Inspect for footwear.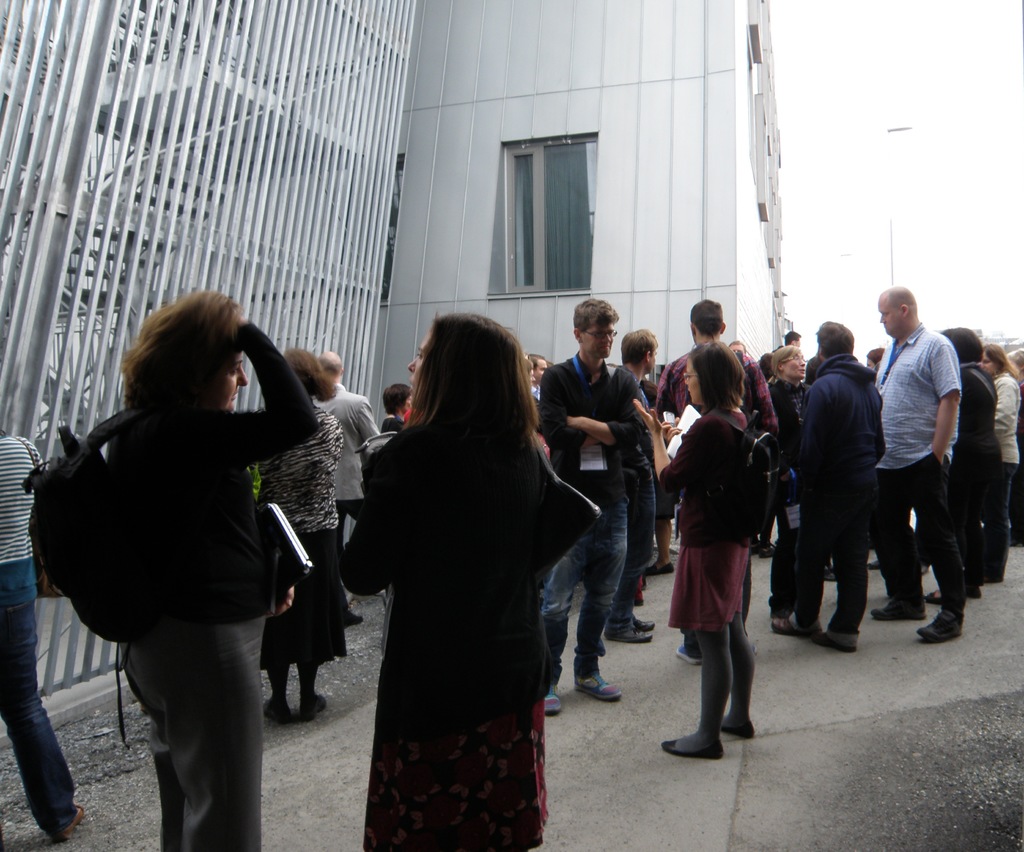
Inspection: left=916, top=607, right=962, bottom=645.
